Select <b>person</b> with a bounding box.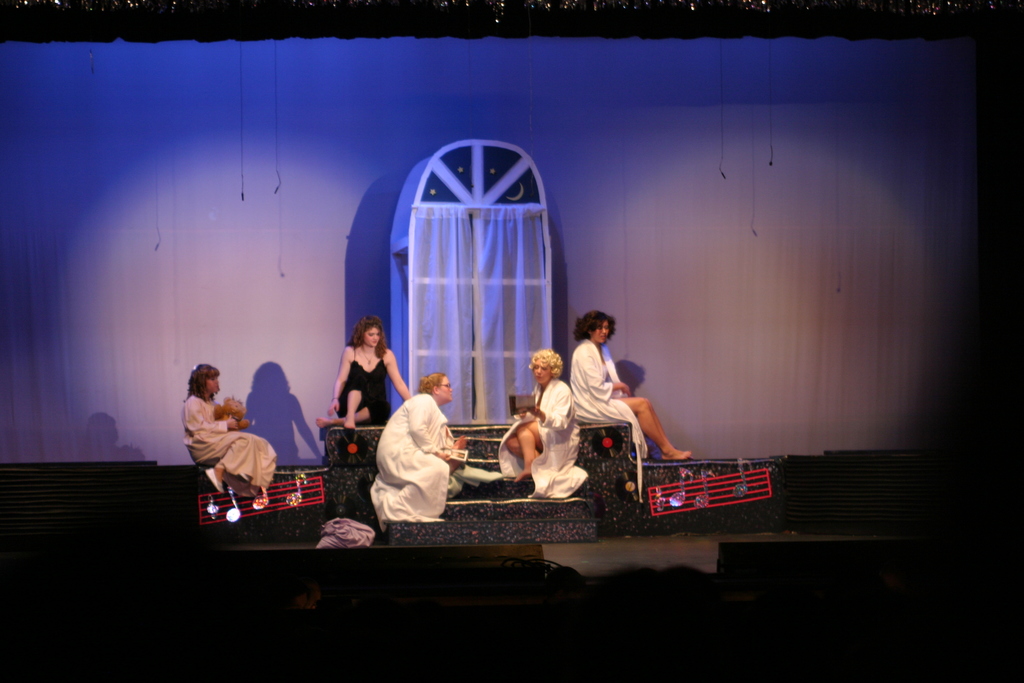
bbox=[319, 313, 410, 431].
